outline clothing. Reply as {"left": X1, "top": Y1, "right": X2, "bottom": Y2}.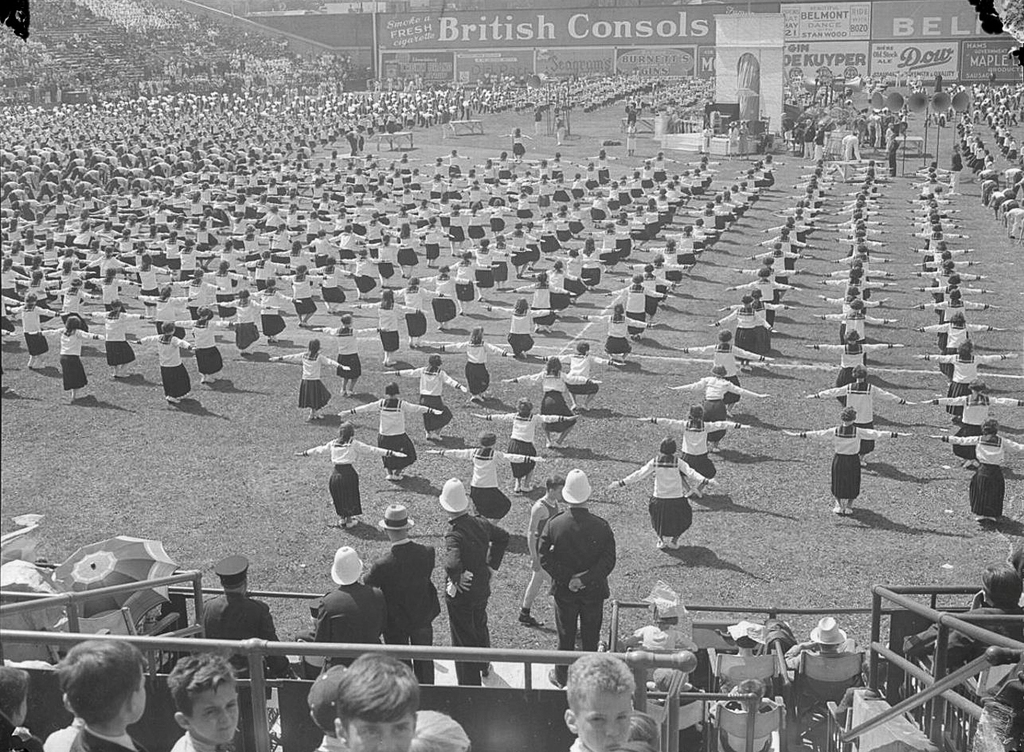
{"left": 137, "top": 331, "right": 190, "bottom": 402}.
